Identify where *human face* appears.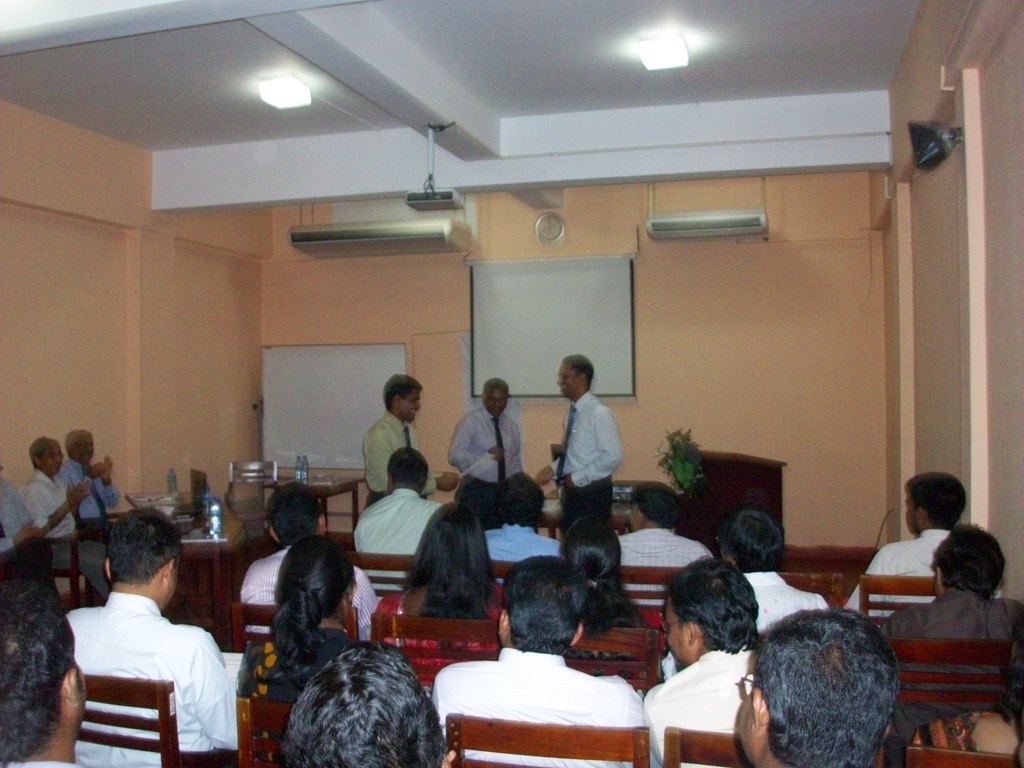
Appears at select_region(556, 362, 580, 399).
